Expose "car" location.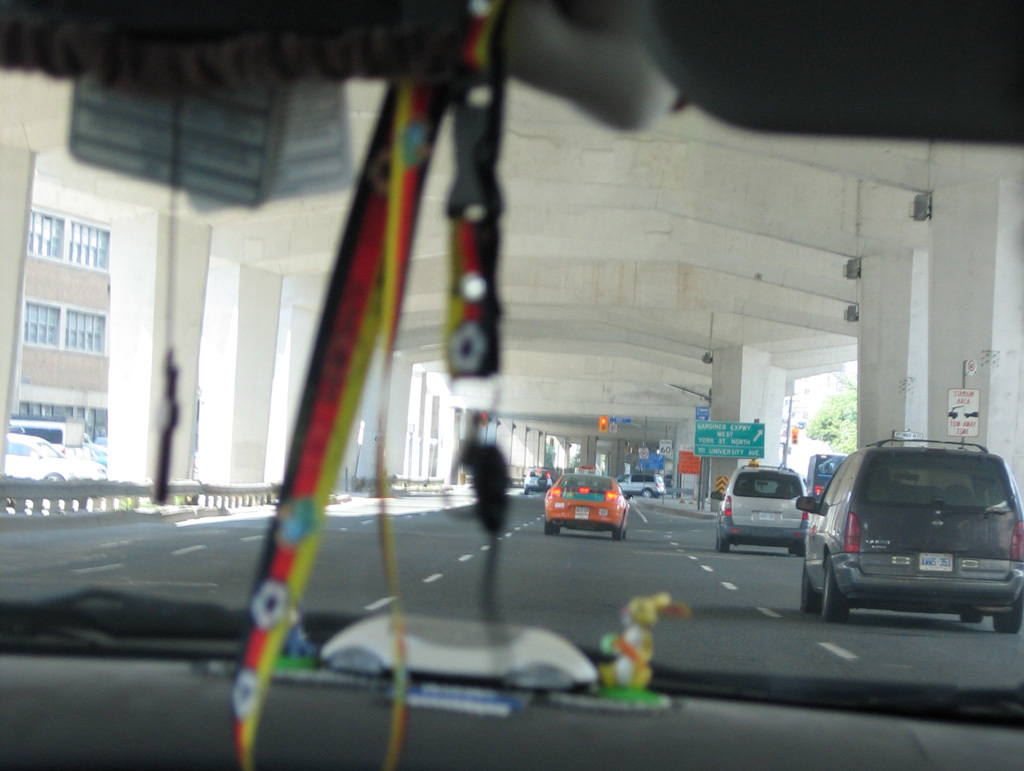
Exposed at region(543, 471, 630, 540).
